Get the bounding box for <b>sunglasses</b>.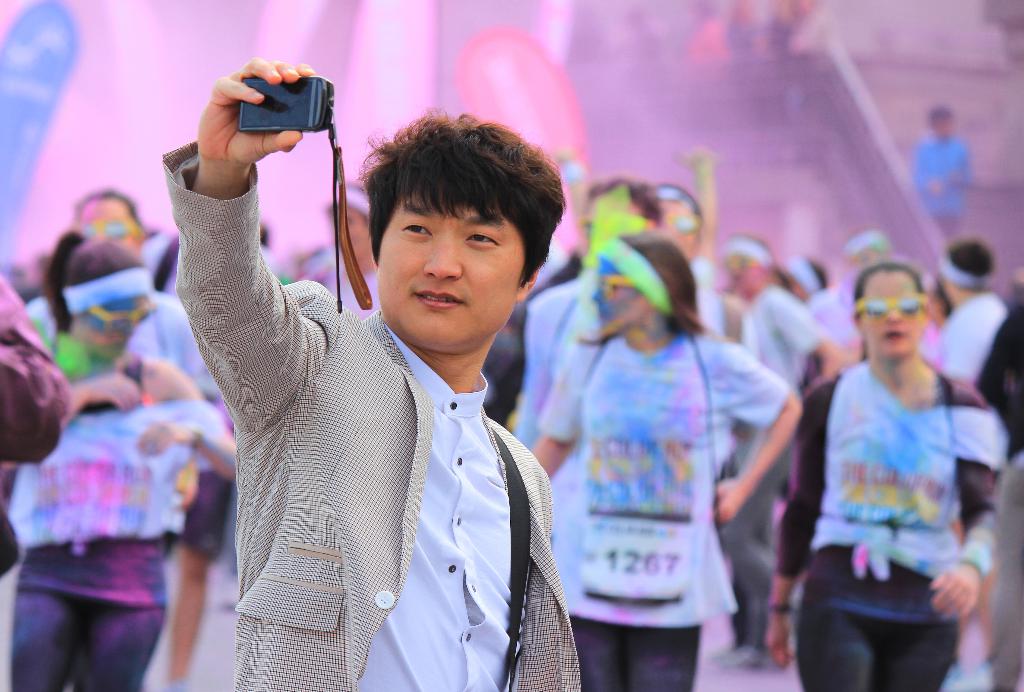
select_region(853, 287, 932, 325).
